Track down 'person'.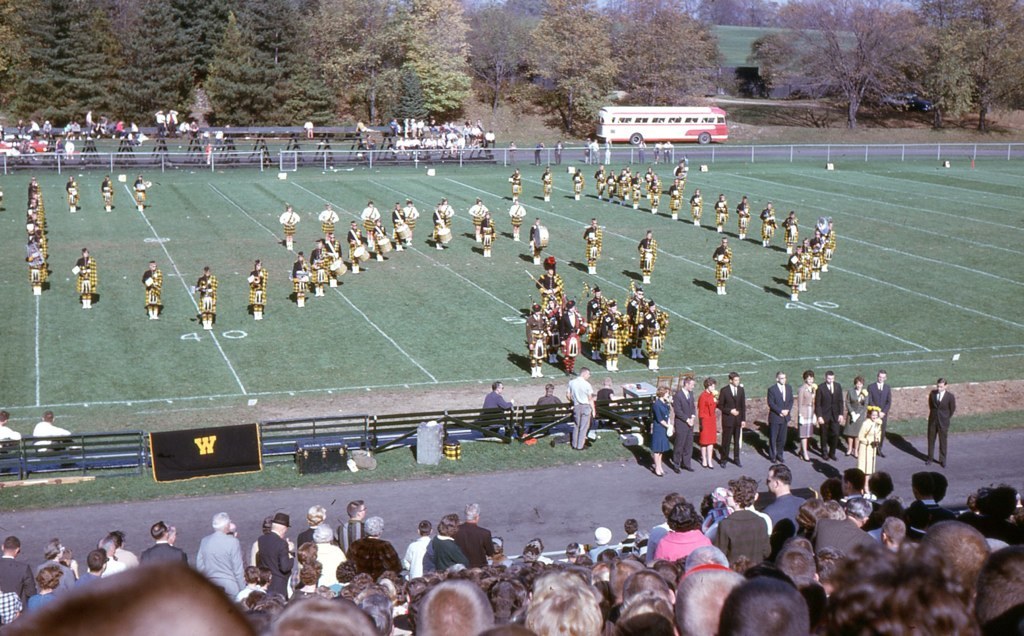
Tracked to <region>930, 375, 958, 467</region>.
